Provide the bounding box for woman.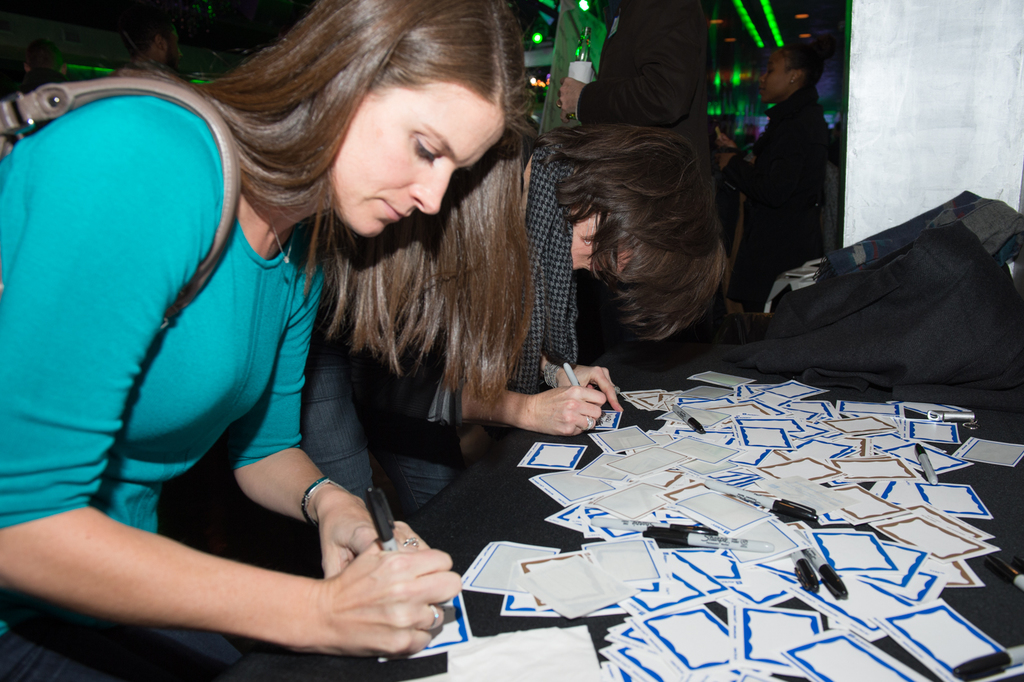
[715,42,839,305].
